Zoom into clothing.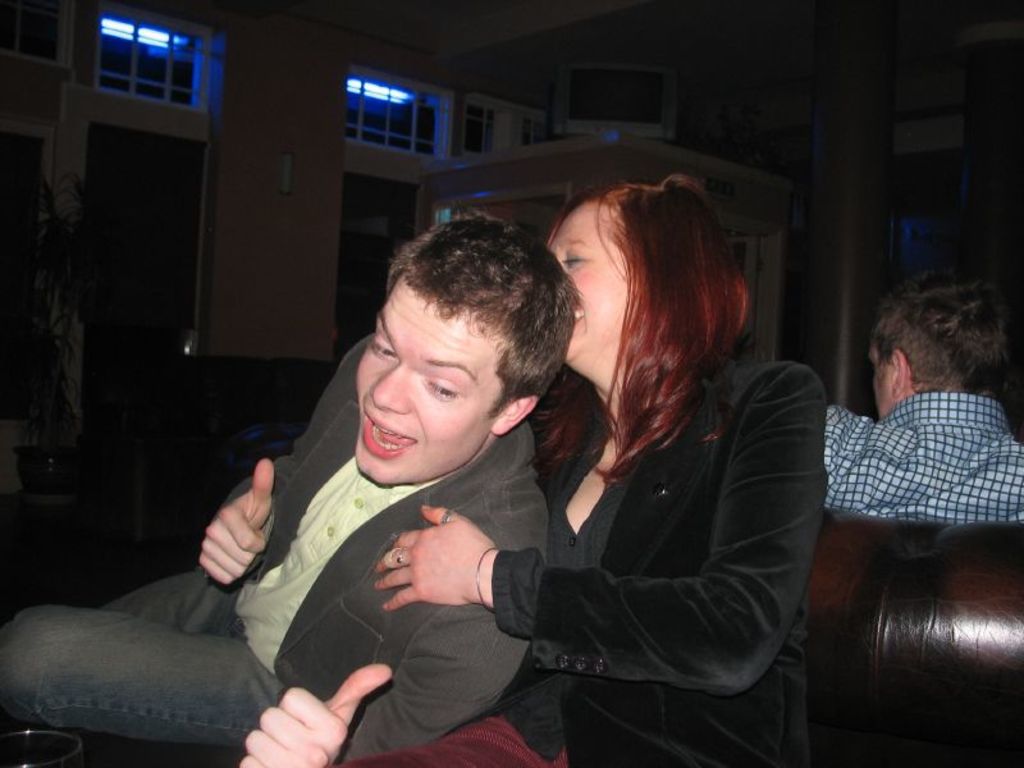
Zoom target: Rect(472, 365, 836, 767).
